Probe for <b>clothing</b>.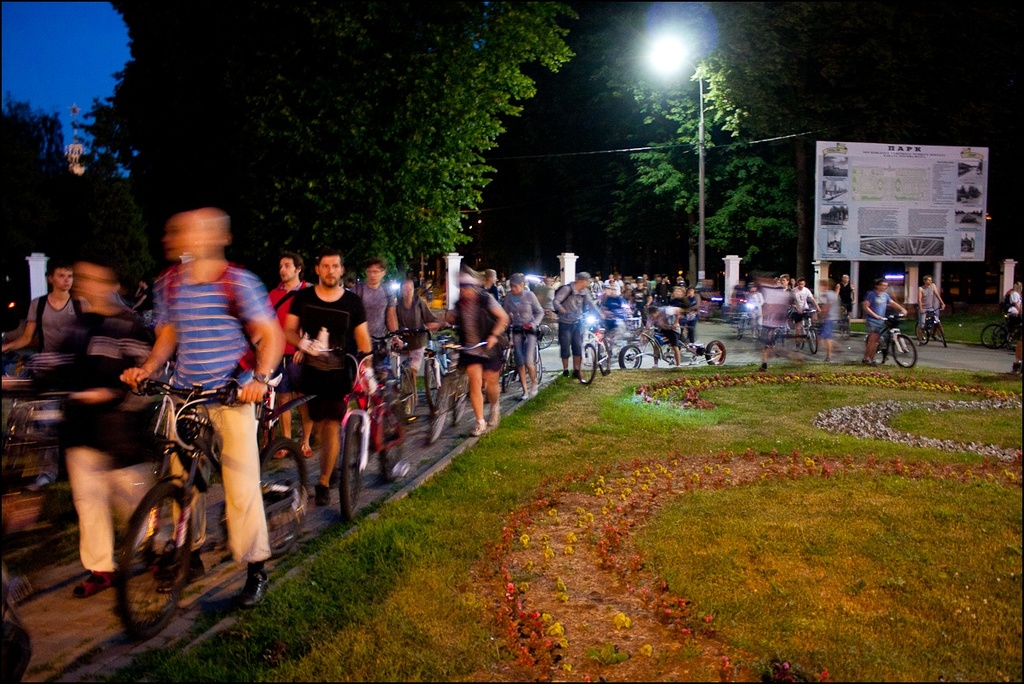
Probe result: locate(499, 291, 547, 365).
